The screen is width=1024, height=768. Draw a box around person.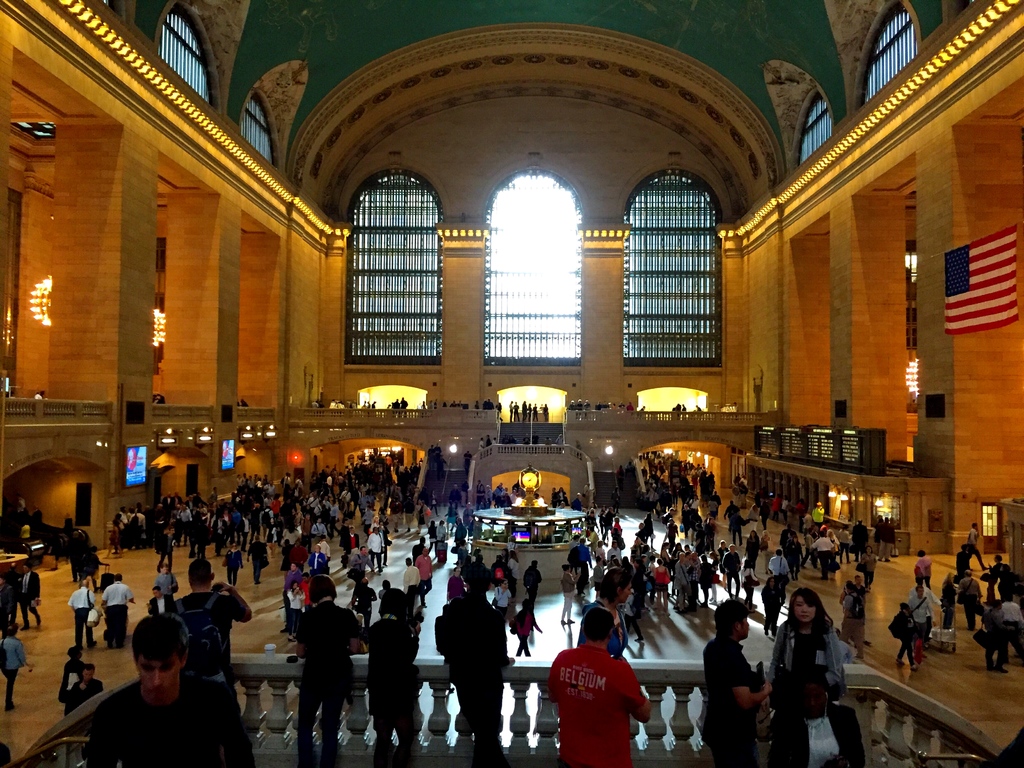
[216,538,244,584].
